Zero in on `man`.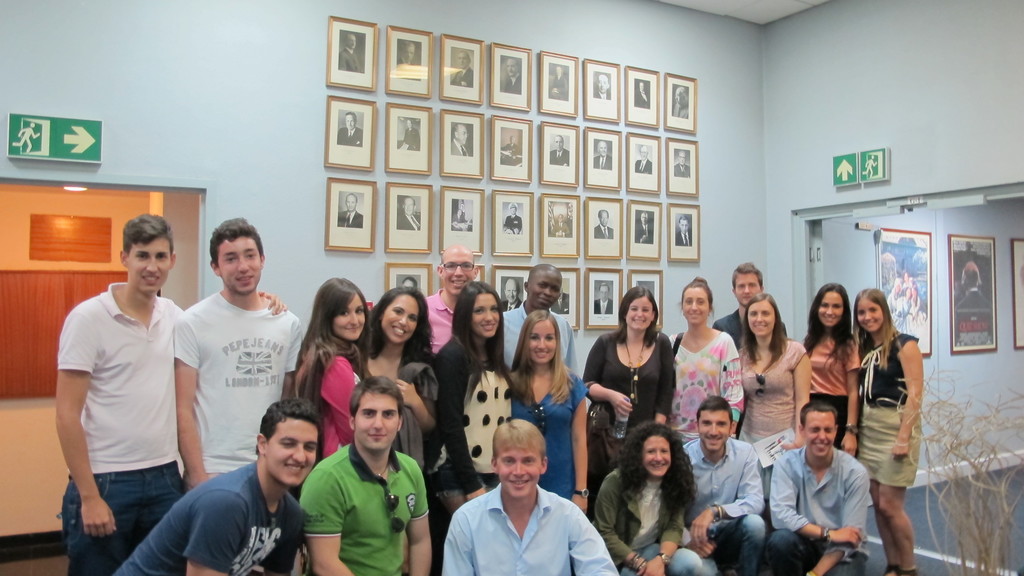
Zeroed in: 395,196,420,230.
